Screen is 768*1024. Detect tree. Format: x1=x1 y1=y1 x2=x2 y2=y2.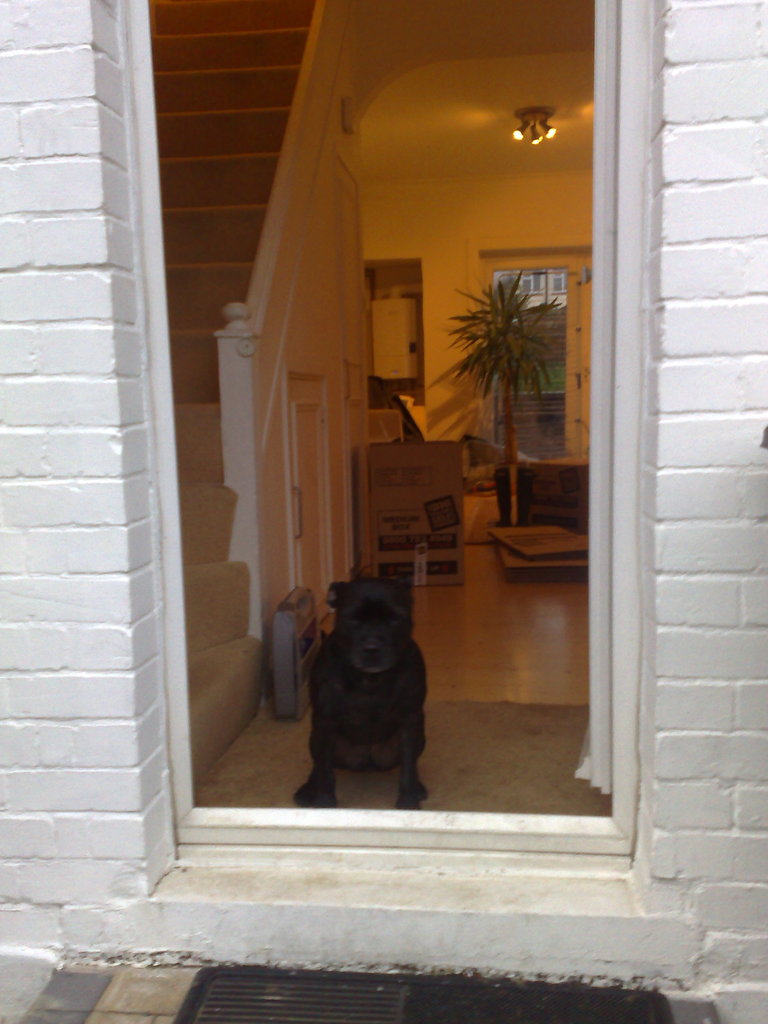
x1=450 y1=277 x2=564 y2=524.
